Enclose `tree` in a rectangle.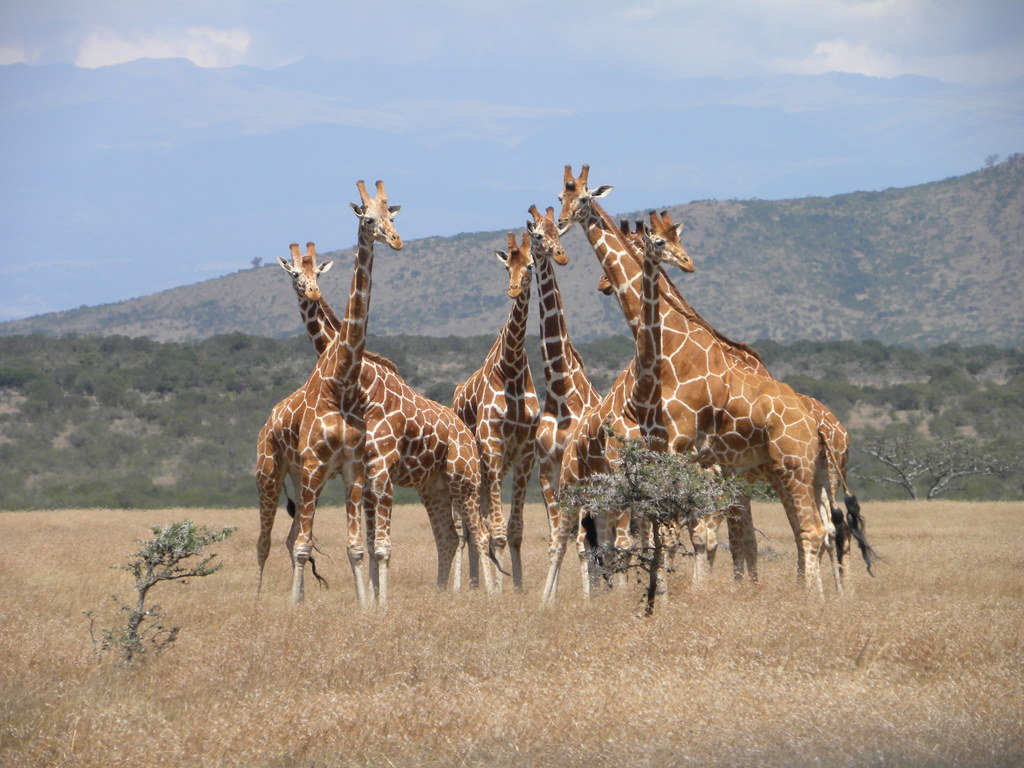
[548, 419, 758, 620].
